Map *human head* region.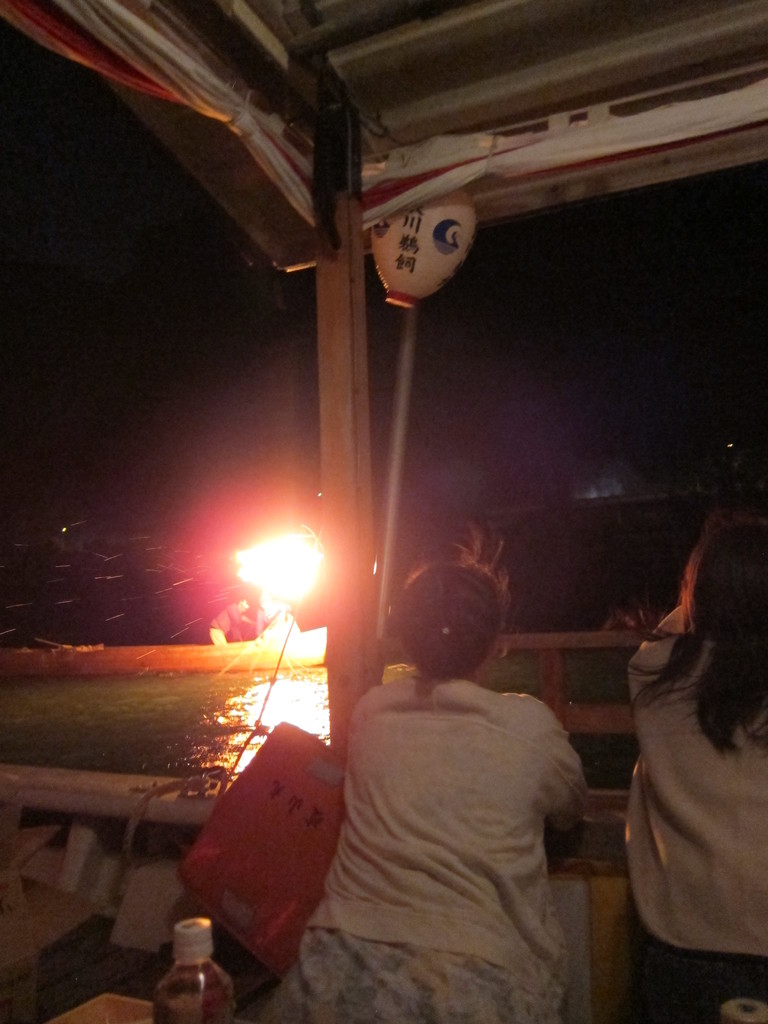
Mapped to pyautogui.locateOnScreen(381, 547, 539, 696).
